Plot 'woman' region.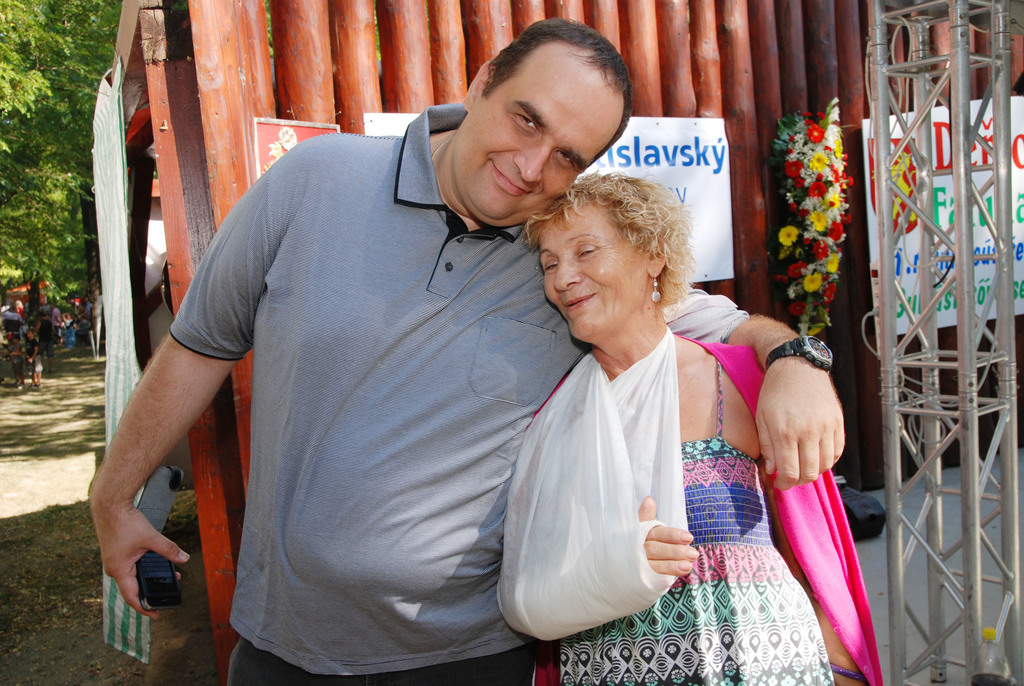
Plotted at left=481, top=151, right=810, bottom=659.
